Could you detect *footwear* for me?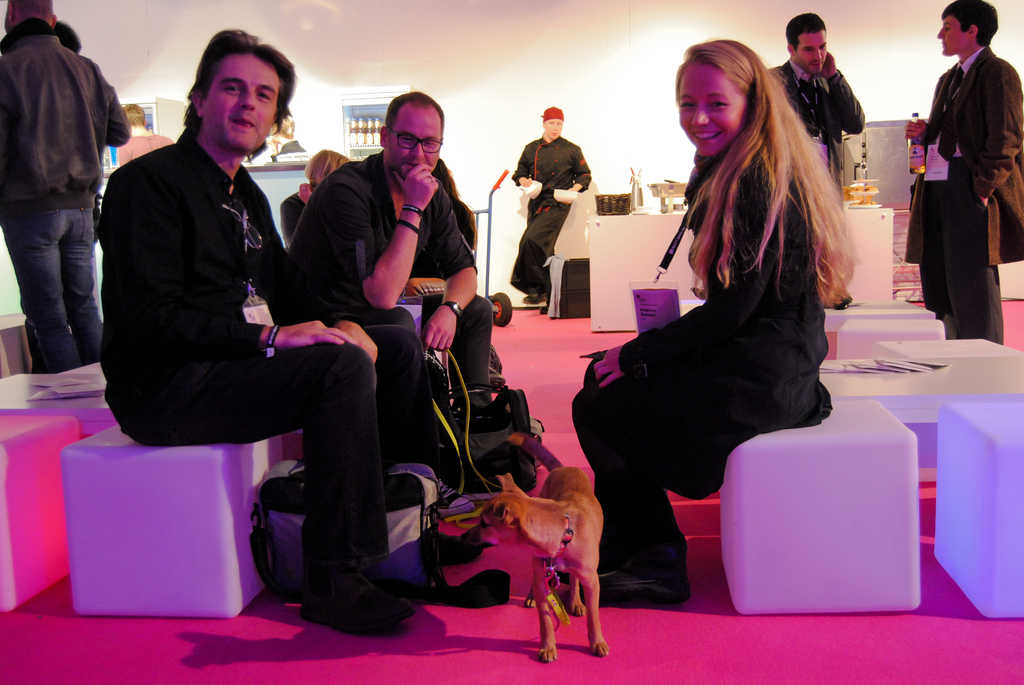
Detection result: (left=526, top=285, right=541, bottom=301).
